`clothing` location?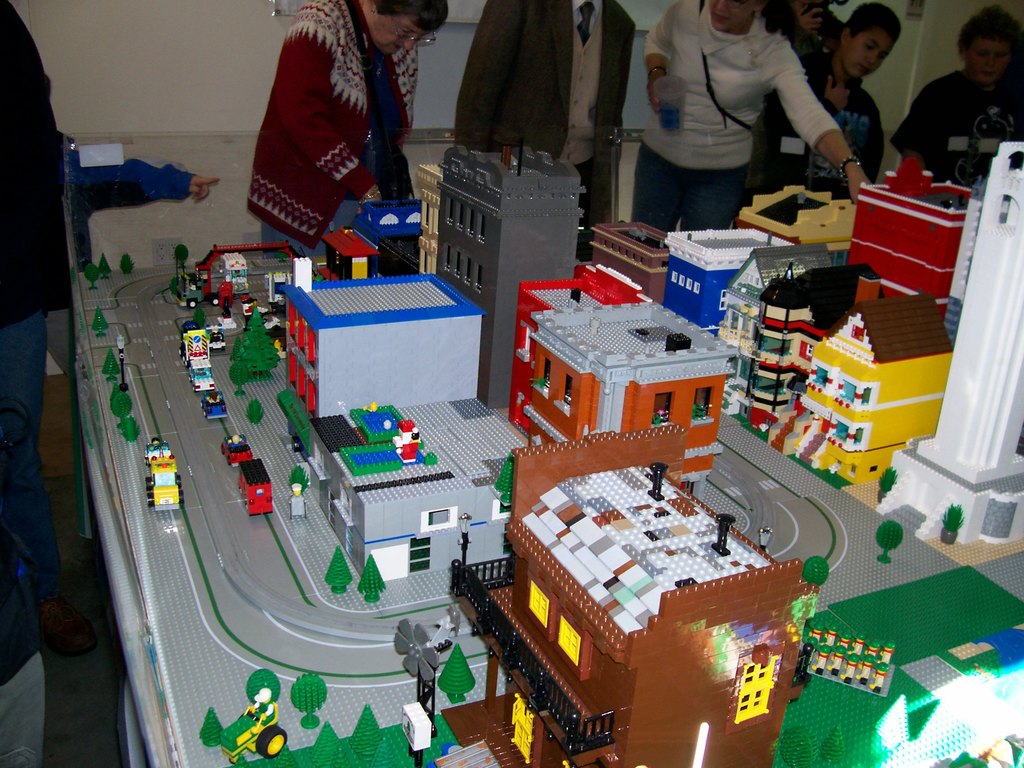
(left=604, top=0, right=847, bottom=233)
